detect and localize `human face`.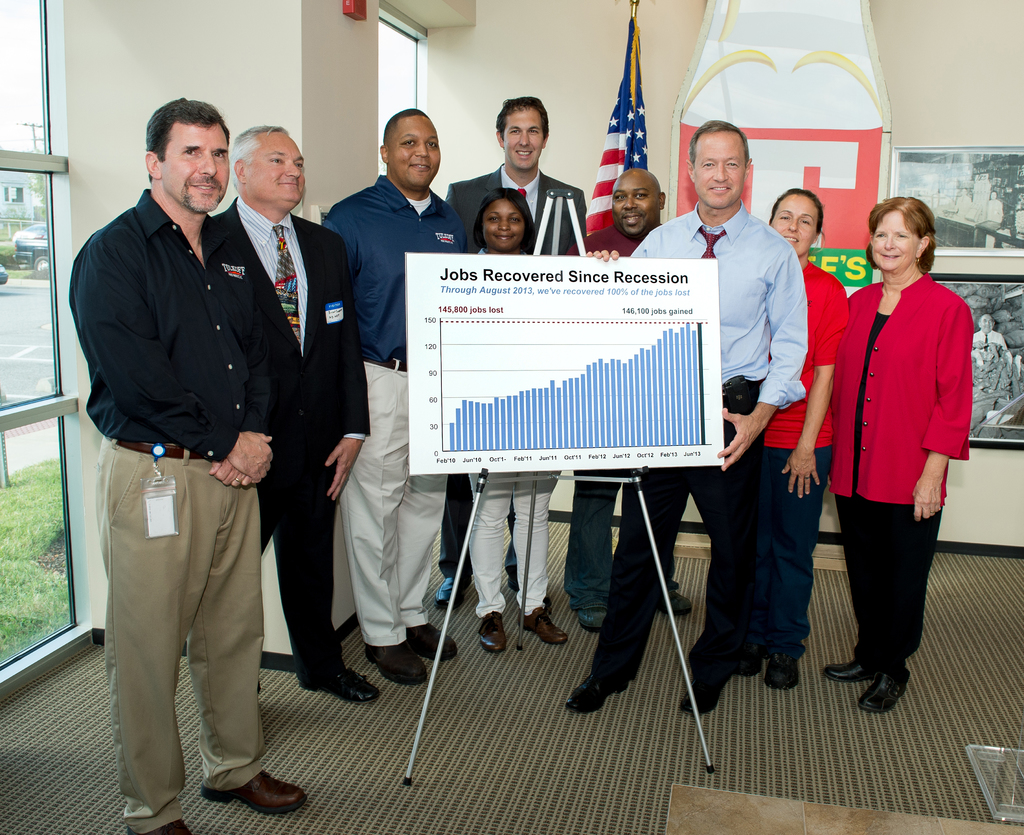
Localized at bbox=(503, 107, 546, 170).
